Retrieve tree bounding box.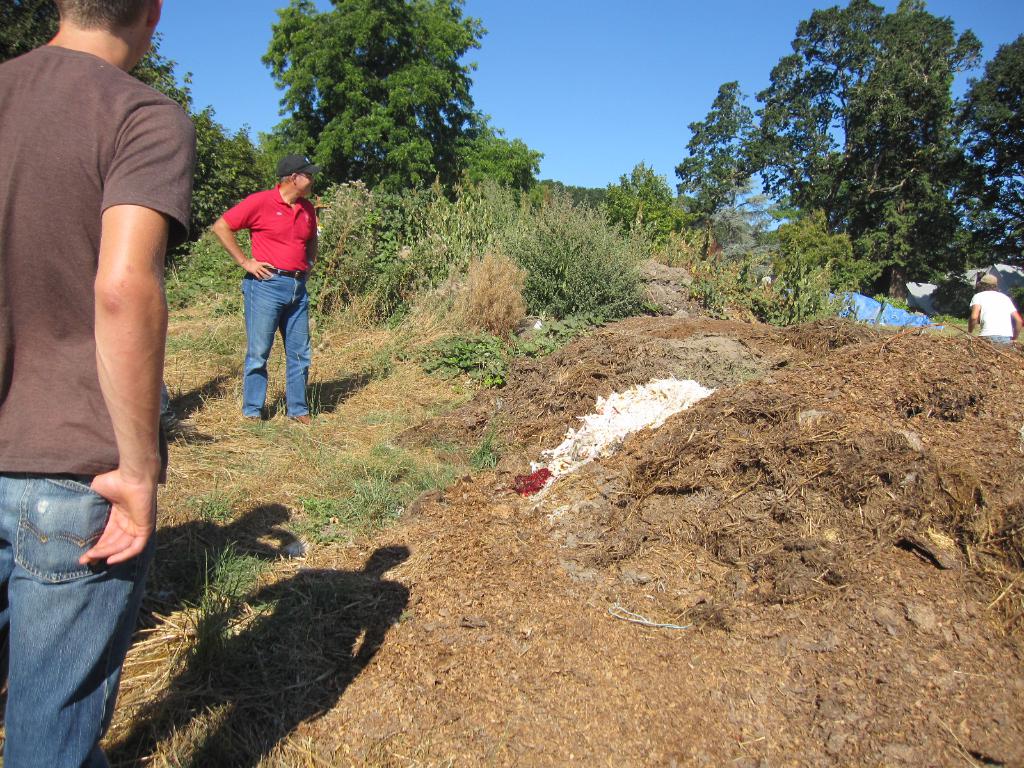
Bounding box: 588/147/692/240.
